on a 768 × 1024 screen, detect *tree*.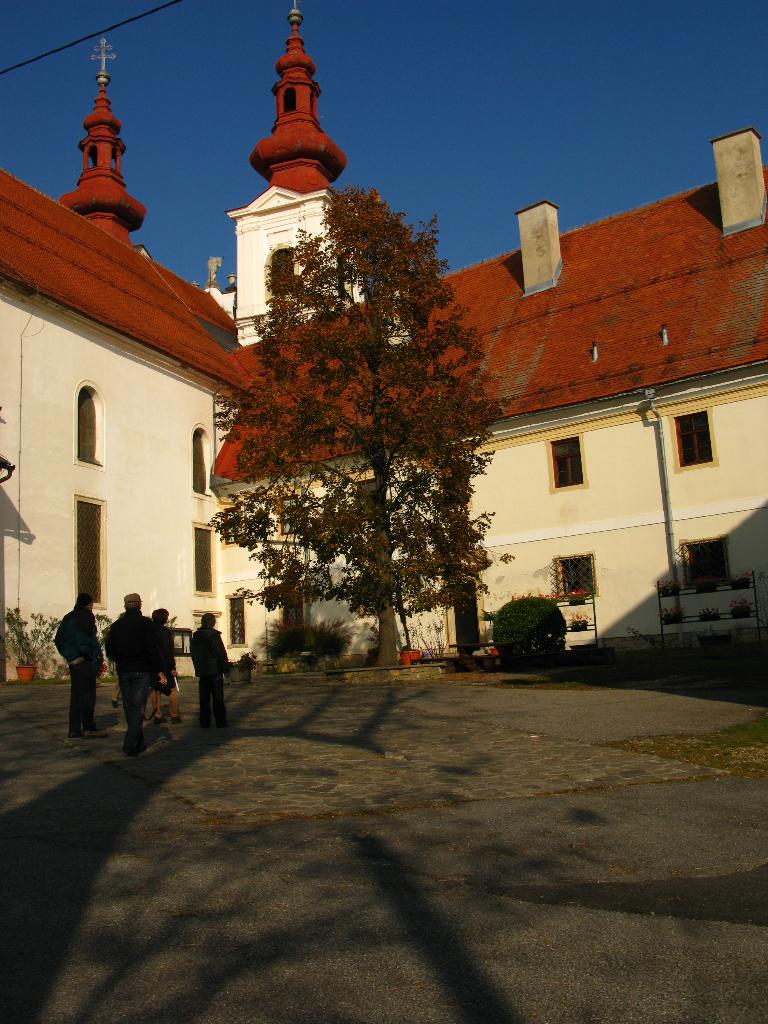
{"left": 208, "top": 185, "right": 520, "bottom": 666}.
